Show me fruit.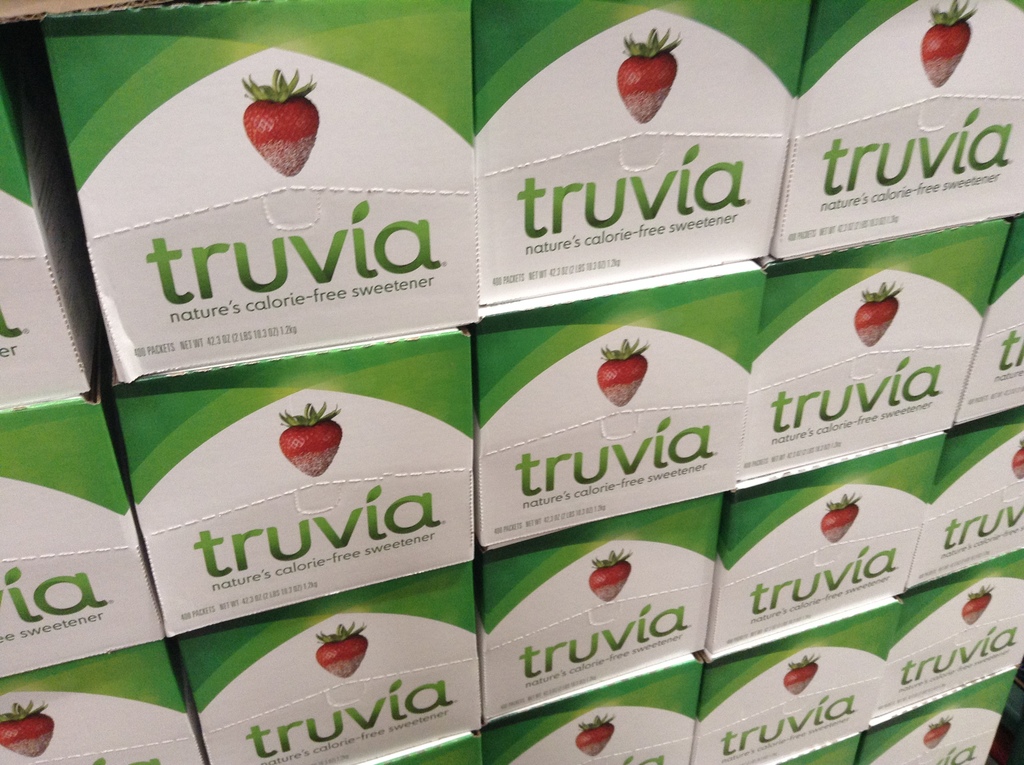
fruit is here: detection(616, 24, 680, 132).
